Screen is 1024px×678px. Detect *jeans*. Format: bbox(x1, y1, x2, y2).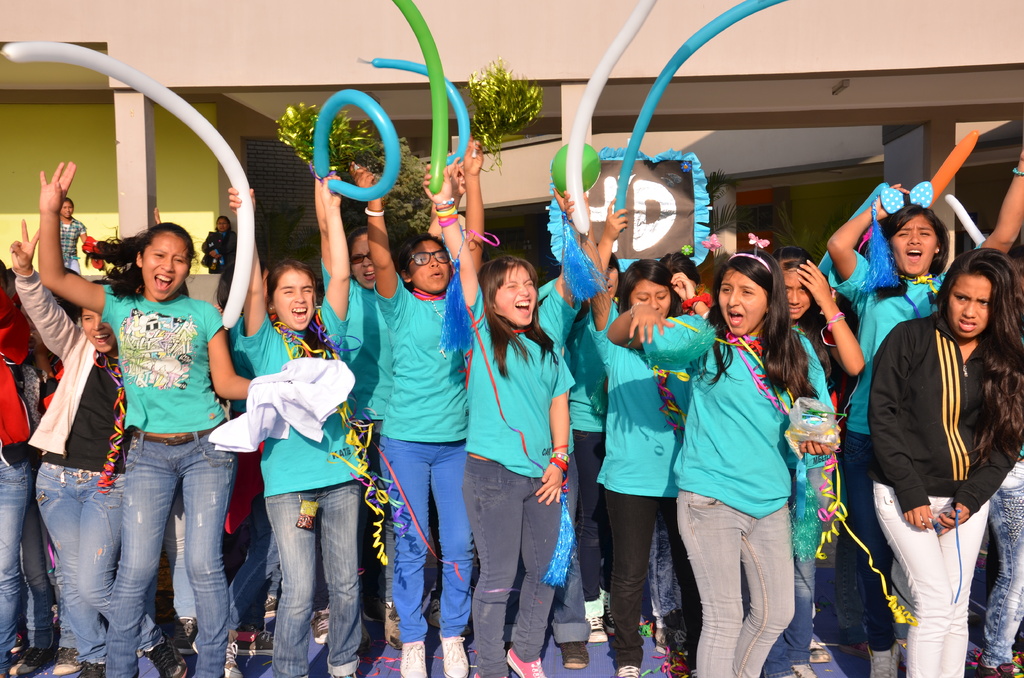
bbox(223, 492, 282, 629).
